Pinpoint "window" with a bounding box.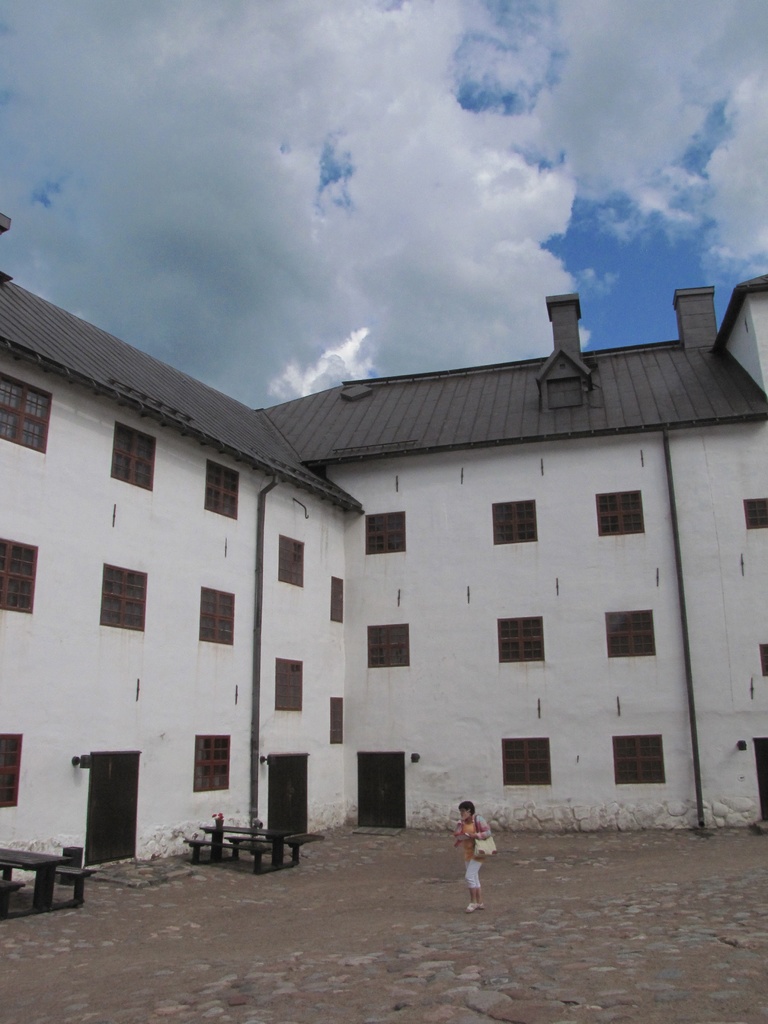
[200, 588, 234, 652].
